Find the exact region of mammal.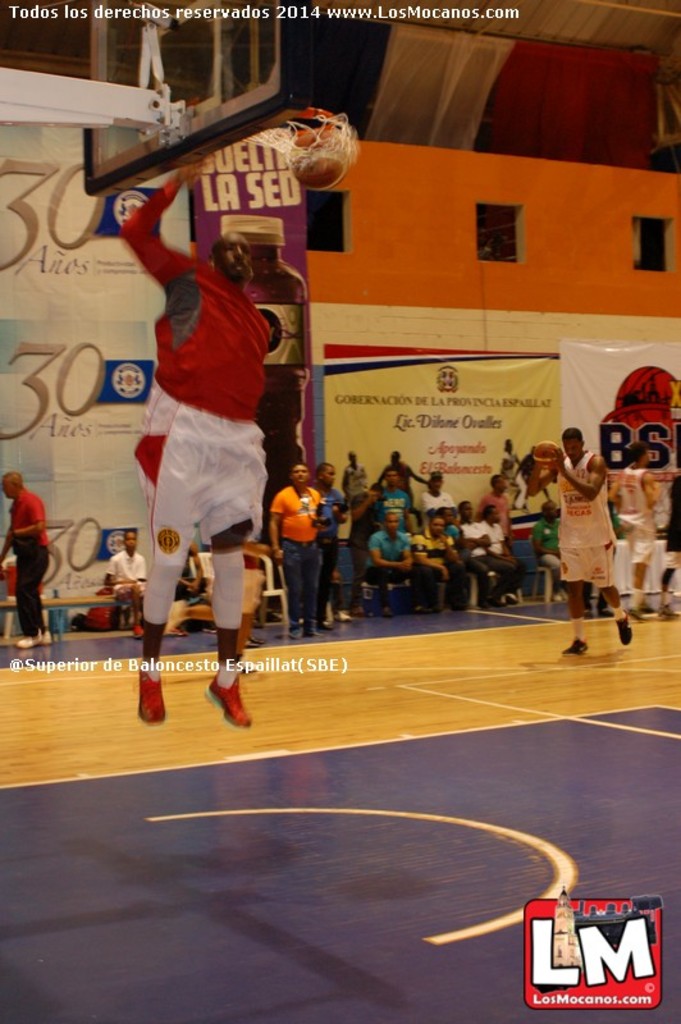
Exact region: 534, 498, 570, 609.
